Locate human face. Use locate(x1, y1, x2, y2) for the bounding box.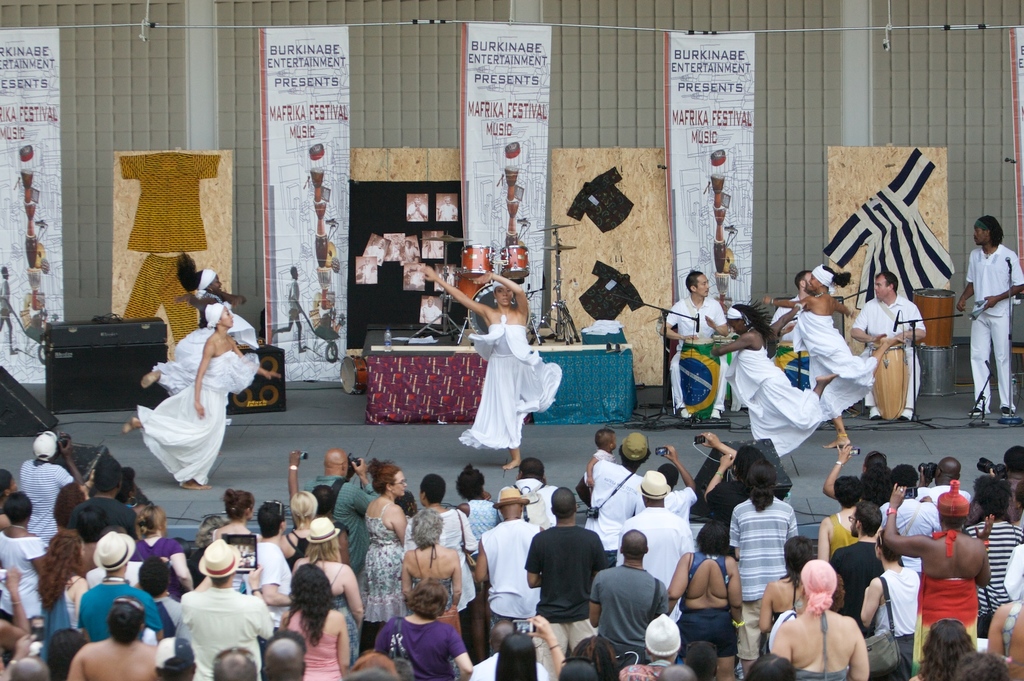
locate(497, 287, 513, 307).
